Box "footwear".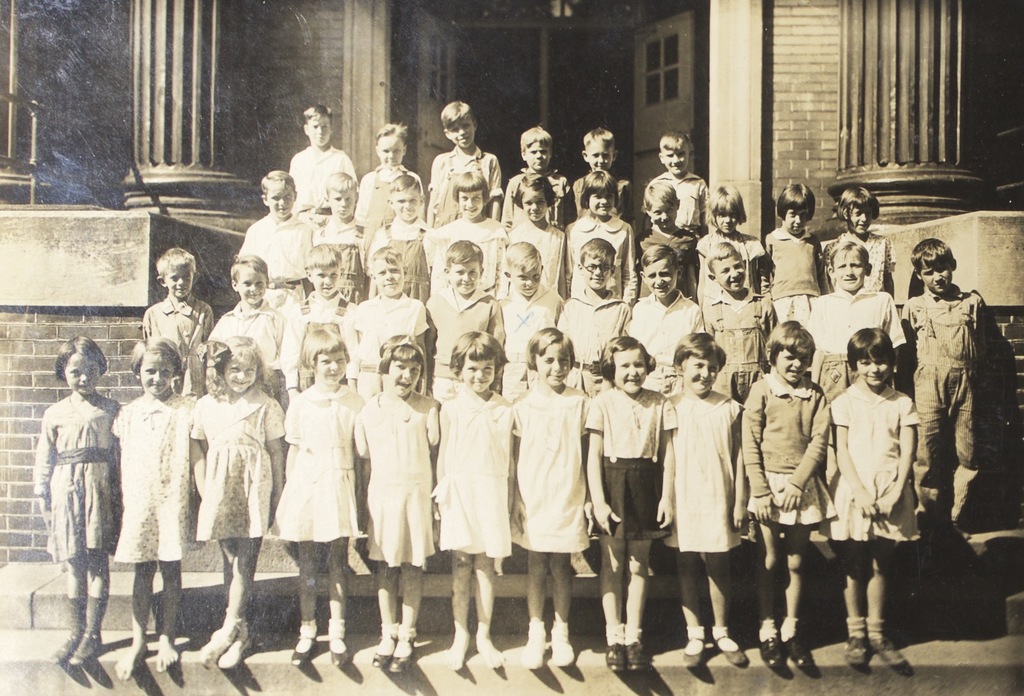
Rect(846, 634, 874, 665).
